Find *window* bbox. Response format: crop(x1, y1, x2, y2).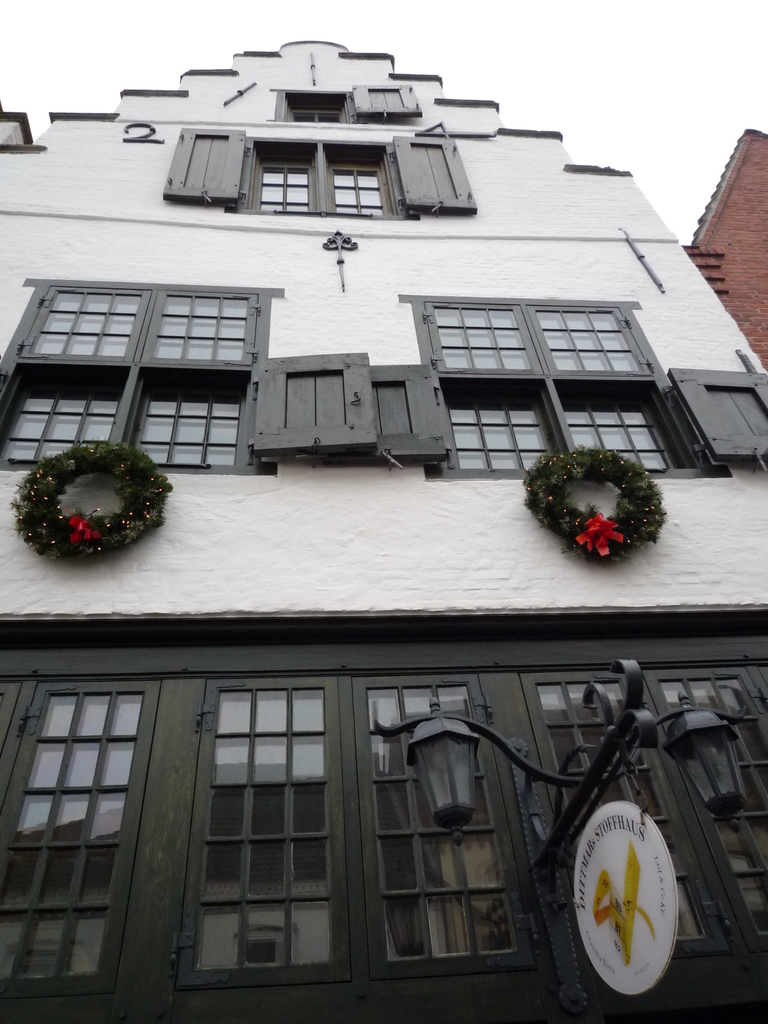
crop(209, 673, 335, 984).
